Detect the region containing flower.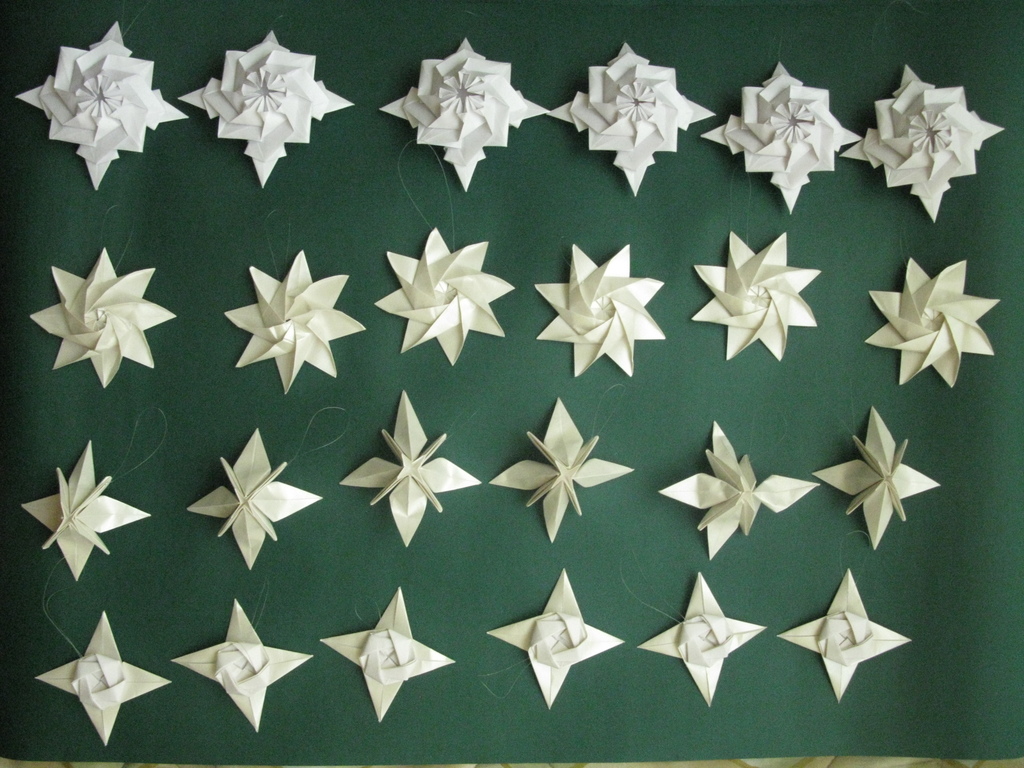
{"left": 225, "top": 250, "right": 368, "bottom": 394}.
